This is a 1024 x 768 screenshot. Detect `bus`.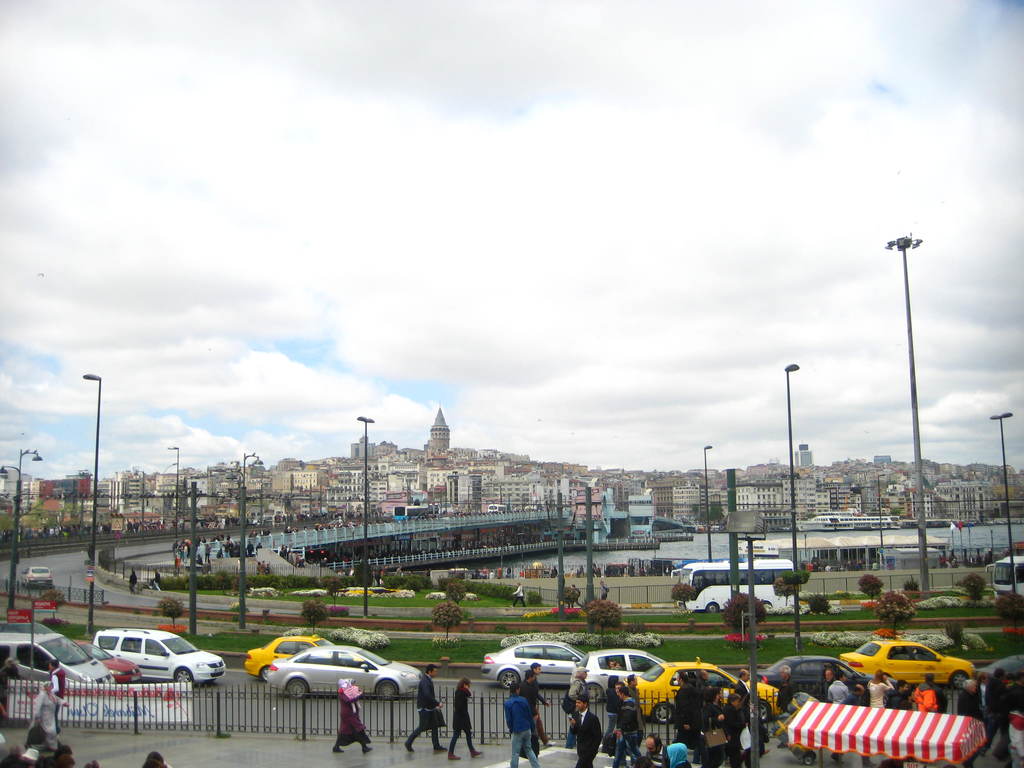
l=984, t=557, r=1023, b=598.
